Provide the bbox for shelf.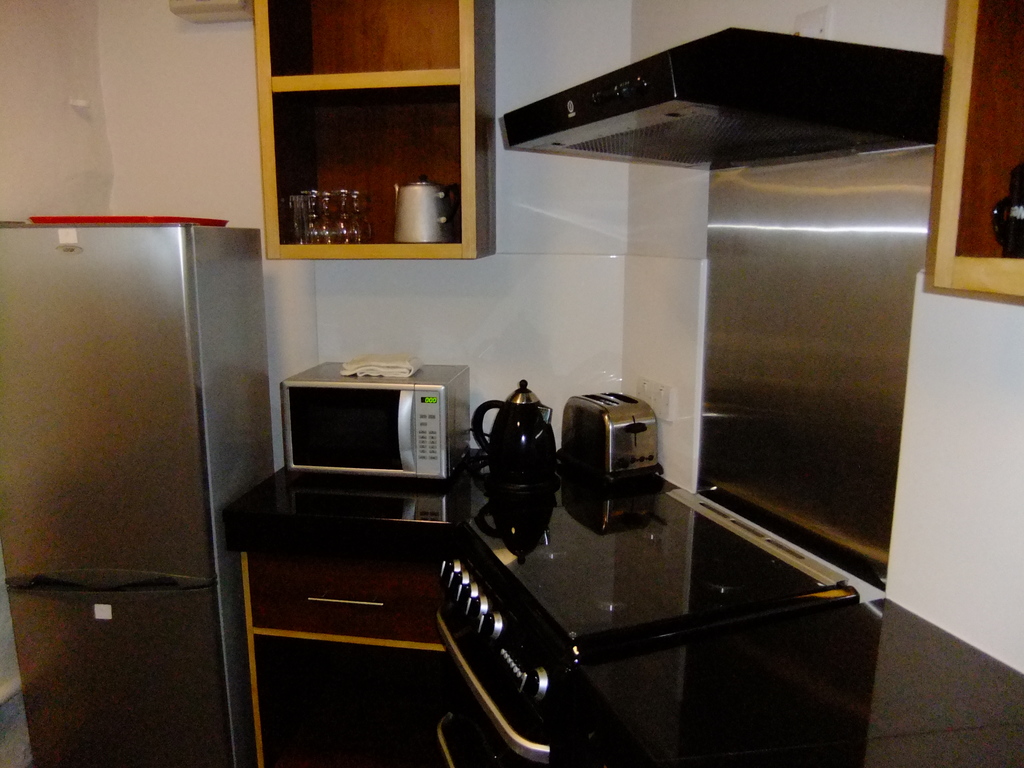
(237,14,529,332).
